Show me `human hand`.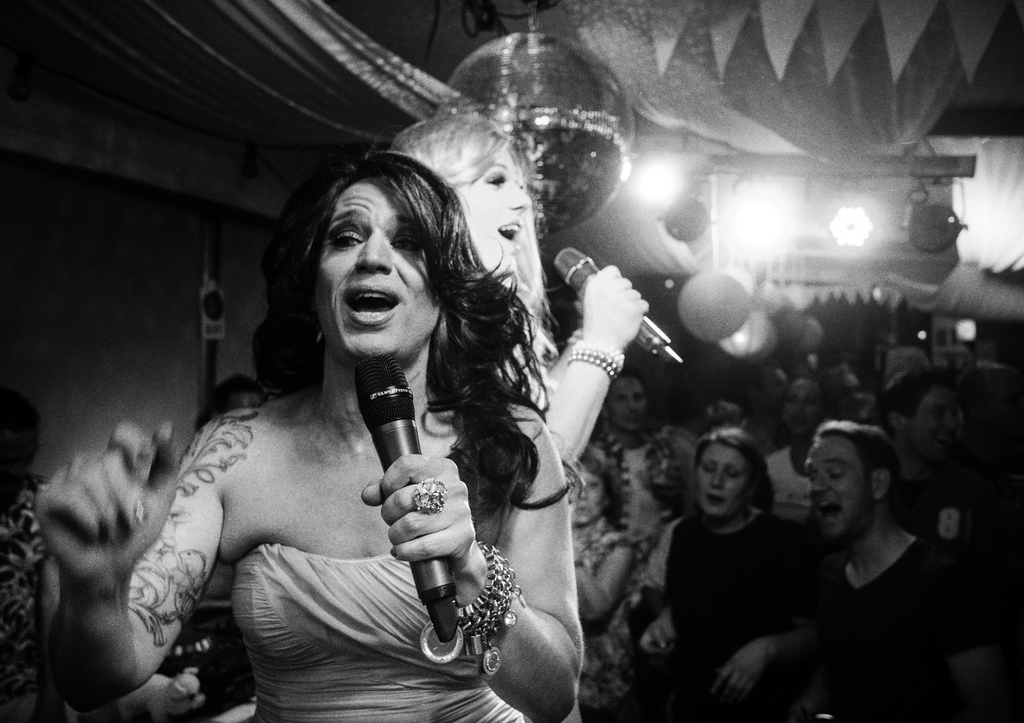
`human hand` is here: rect(358, 450, 479, 582).
